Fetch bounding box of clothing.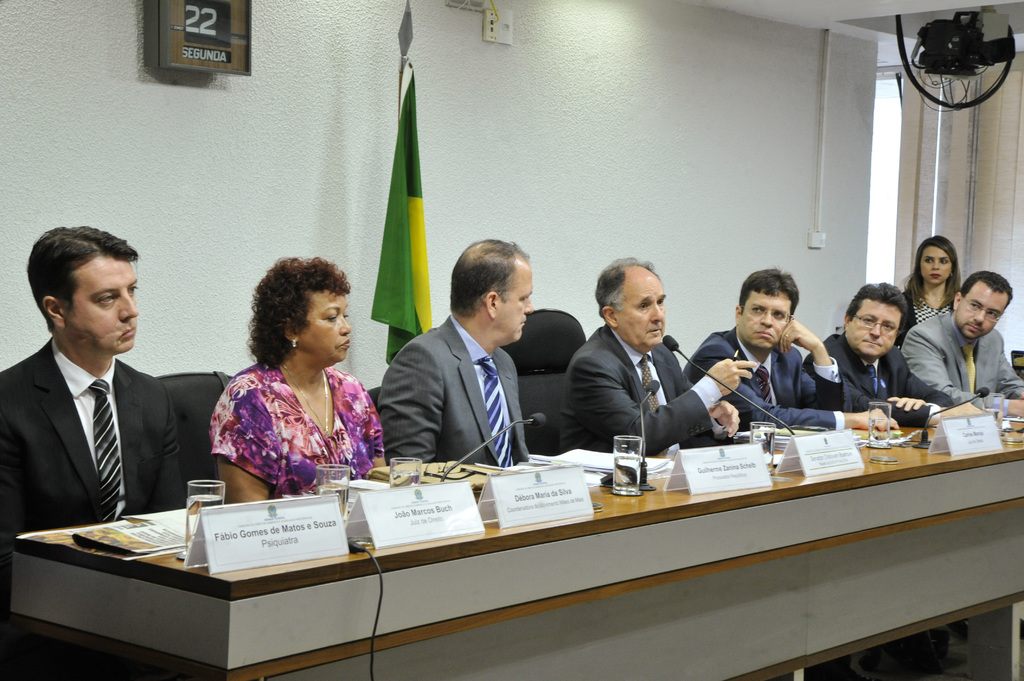
Bbox: <region>683, 323, 846, 433</region>.
